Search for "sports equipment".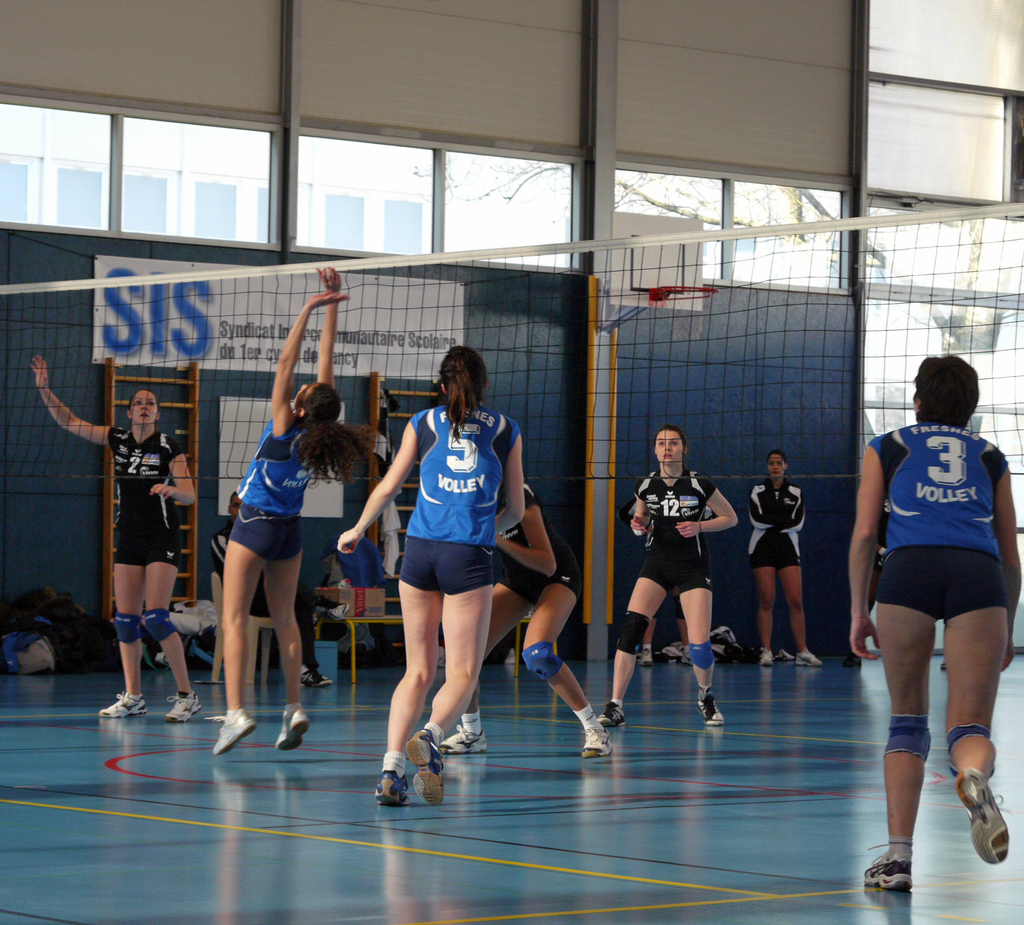
Found at 0, 199, 1023, 473.
